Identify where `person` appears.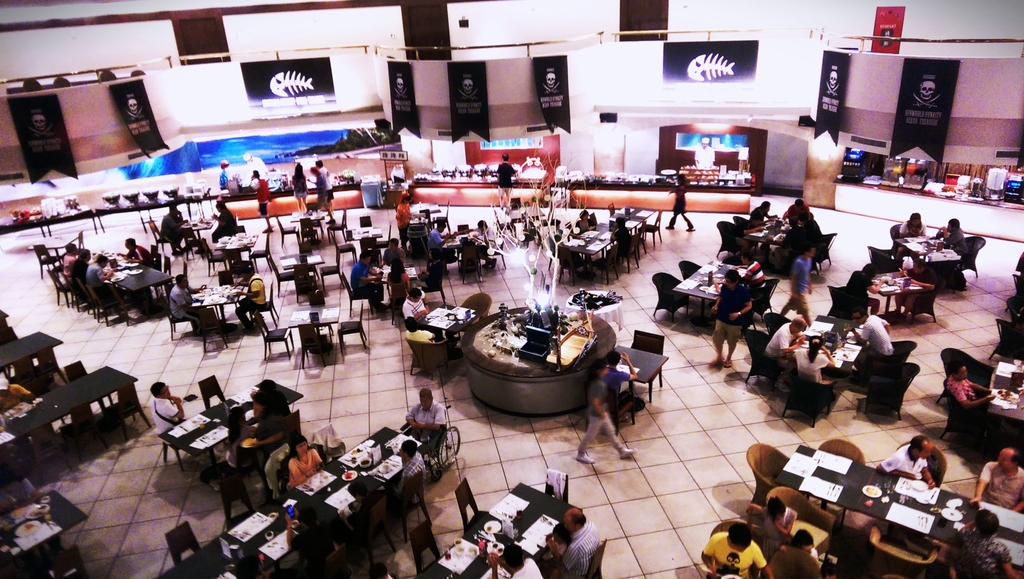
Appears at left=669, top=168, right=698, bottom=234.
